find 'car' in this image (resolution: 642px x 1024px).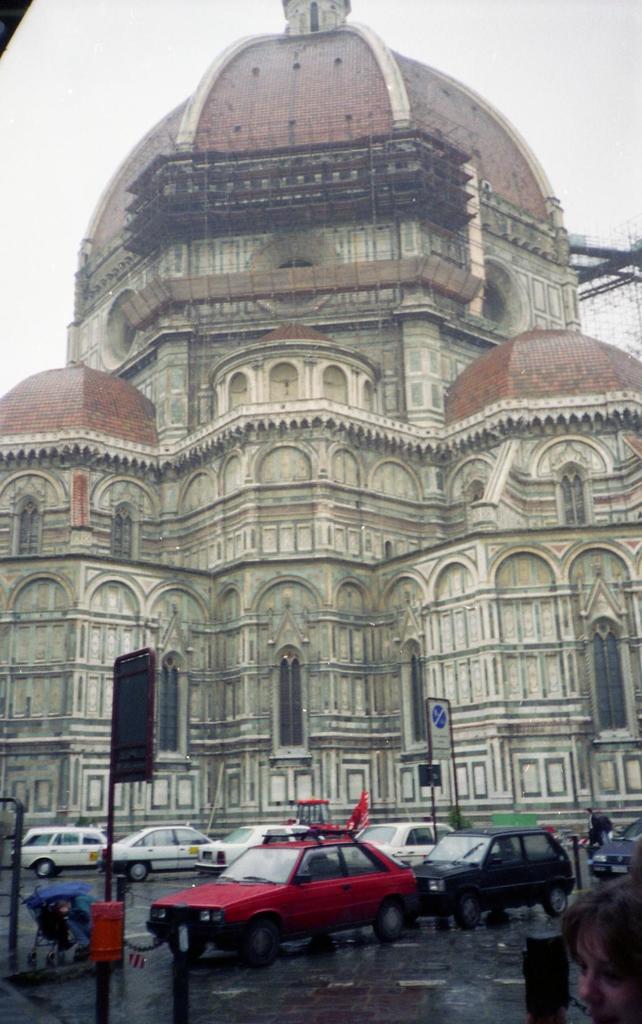
select_region(193, 817, 326, 876).
